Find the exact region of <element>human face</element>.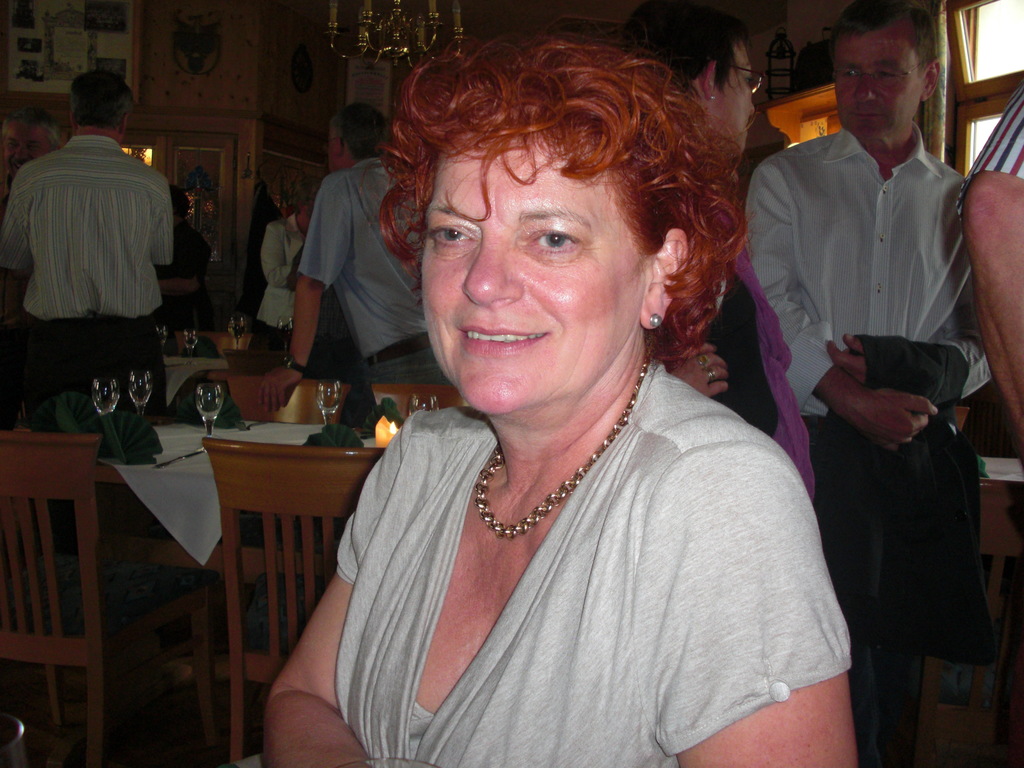
Exact region: left=422, top=149, right=644, bottom=414.
